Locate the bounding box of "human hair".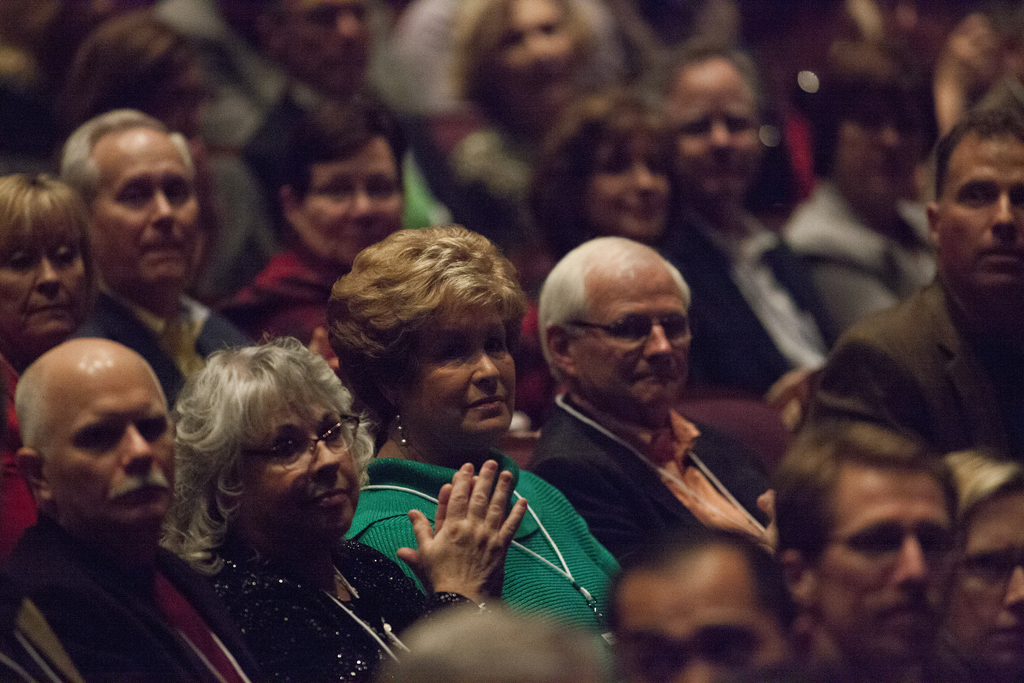
Bounding box: 0 168 112 280.
